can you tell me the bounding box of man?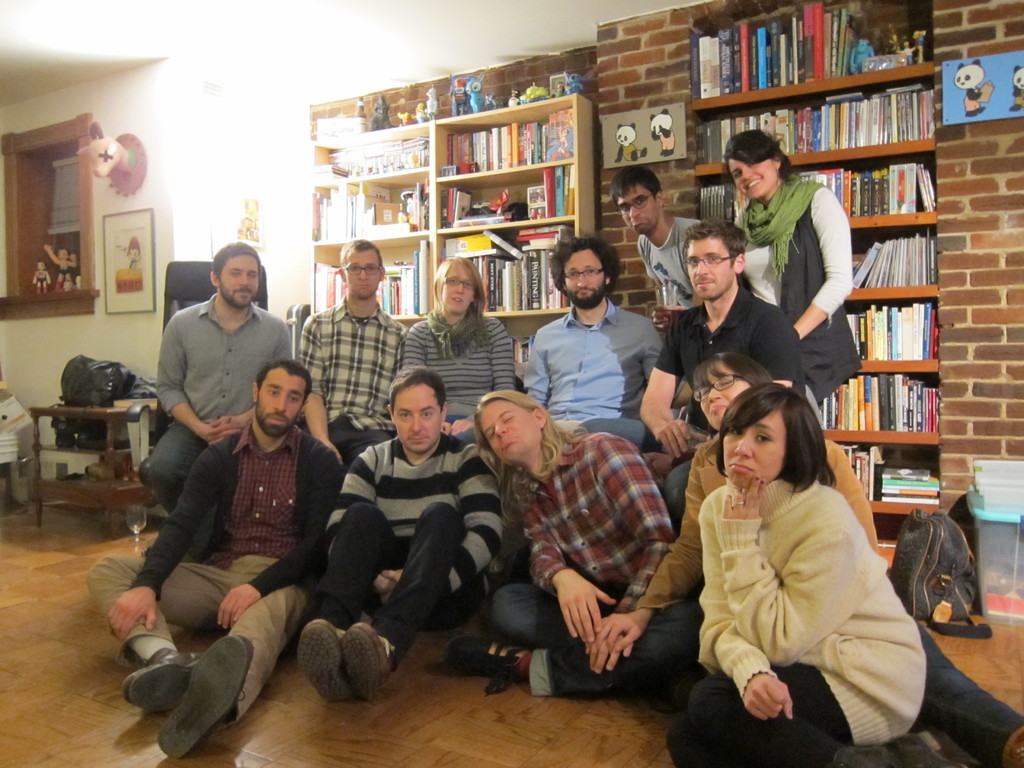
detection(296, 238, 408, 481).
